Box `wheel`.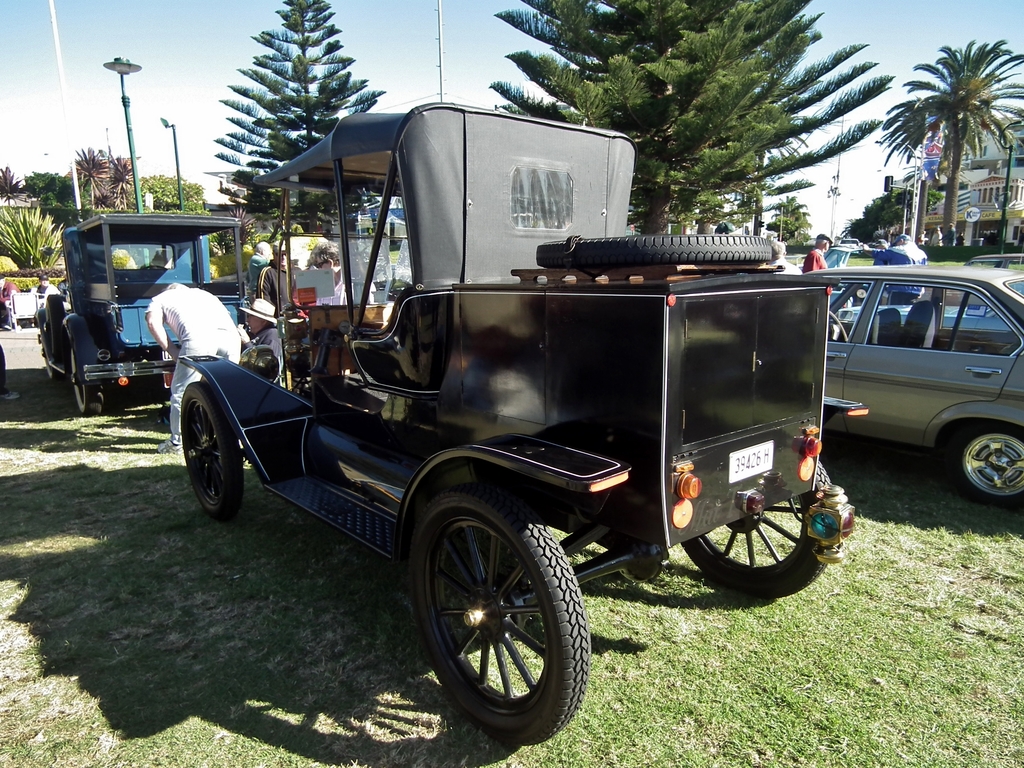
pyautogui.locateOnScreen(409, 484, 588, 746).
